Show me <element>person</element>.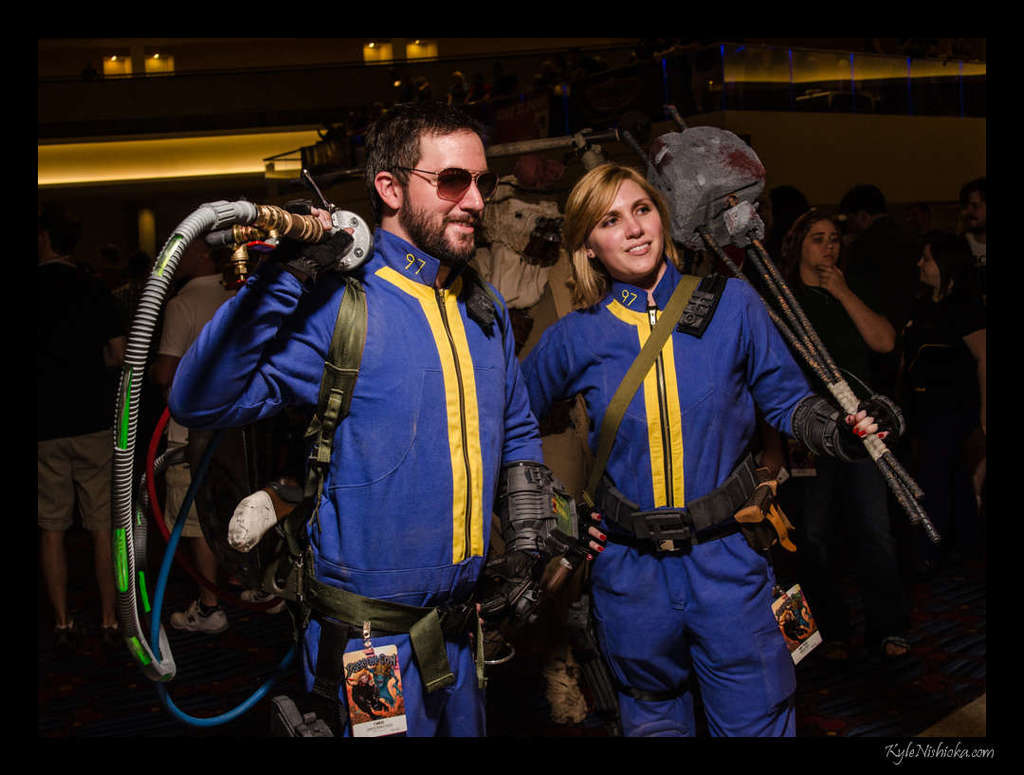
<element>person</element> is here: locate(138, 97, 531, 735).
